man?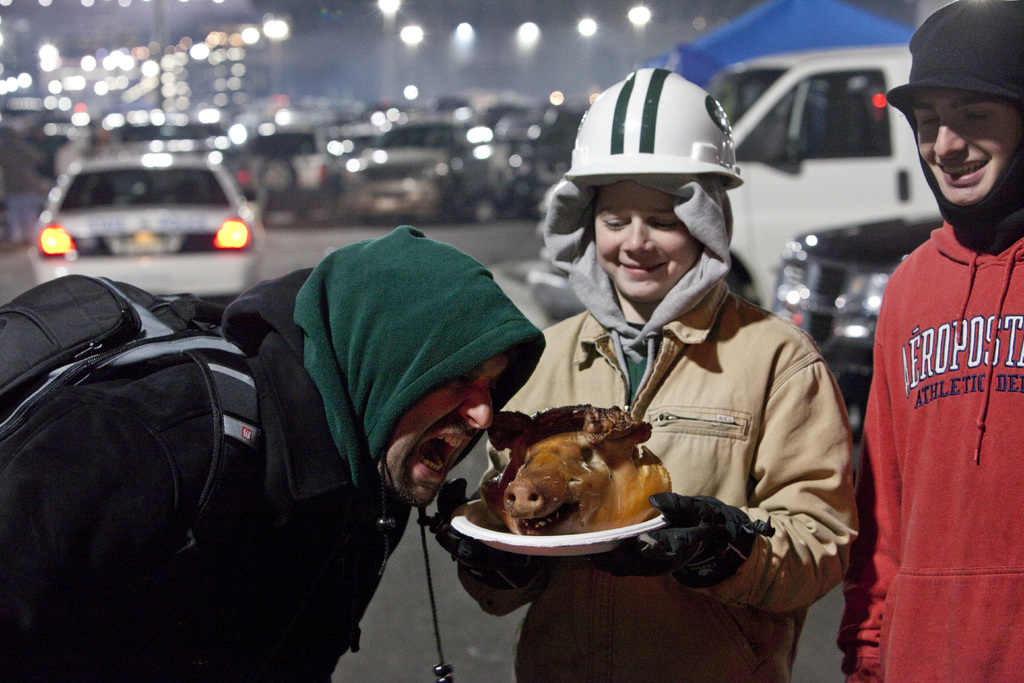
[461,85,877,668]
